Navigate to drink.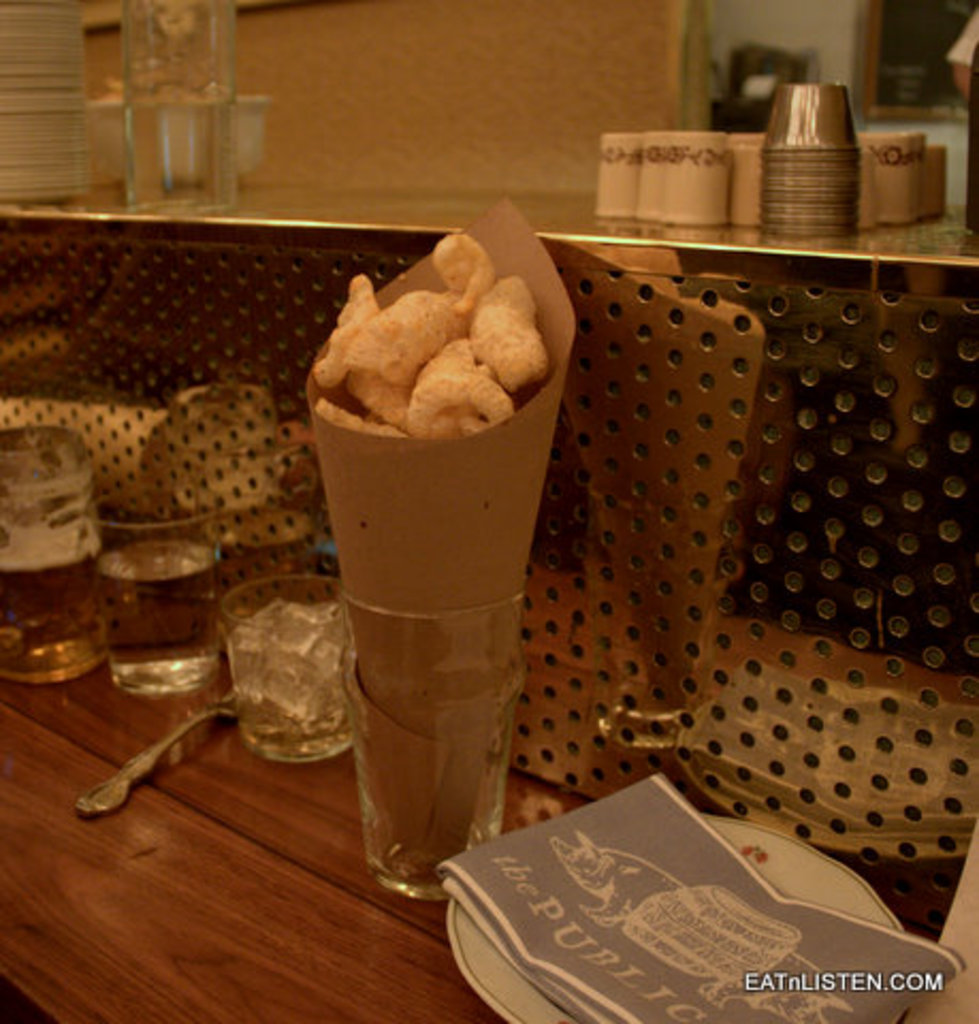
Navigation target: [0,548,105,685].
